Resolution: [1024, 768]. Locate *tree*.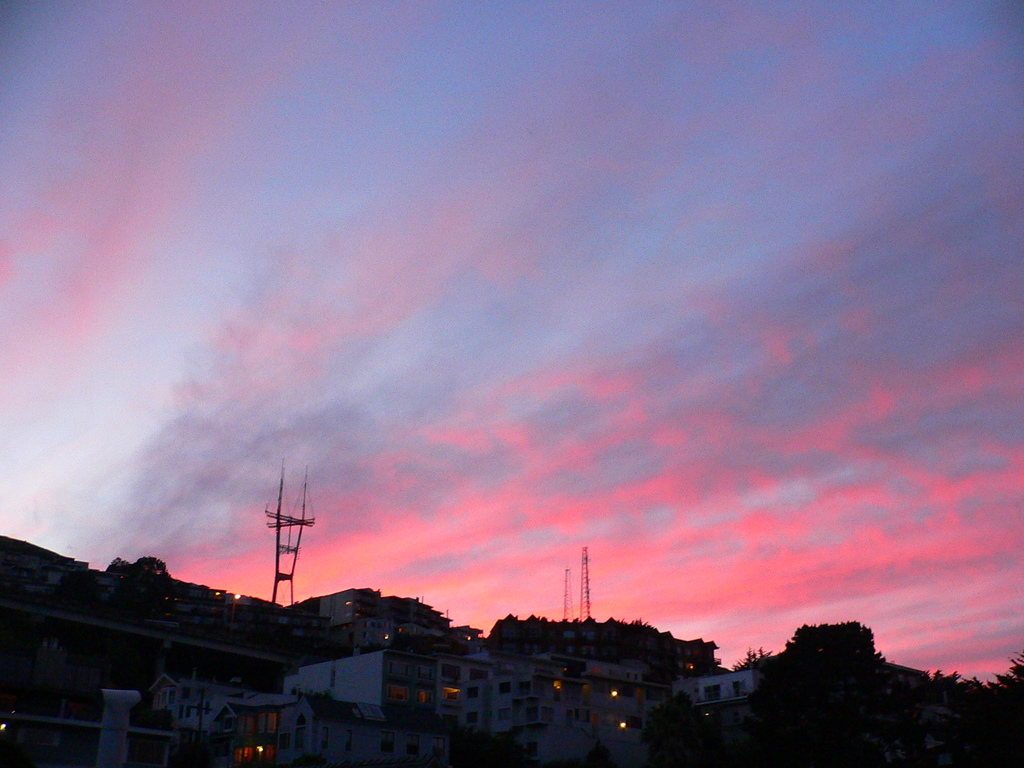
box(785, 618, 886, 683).
